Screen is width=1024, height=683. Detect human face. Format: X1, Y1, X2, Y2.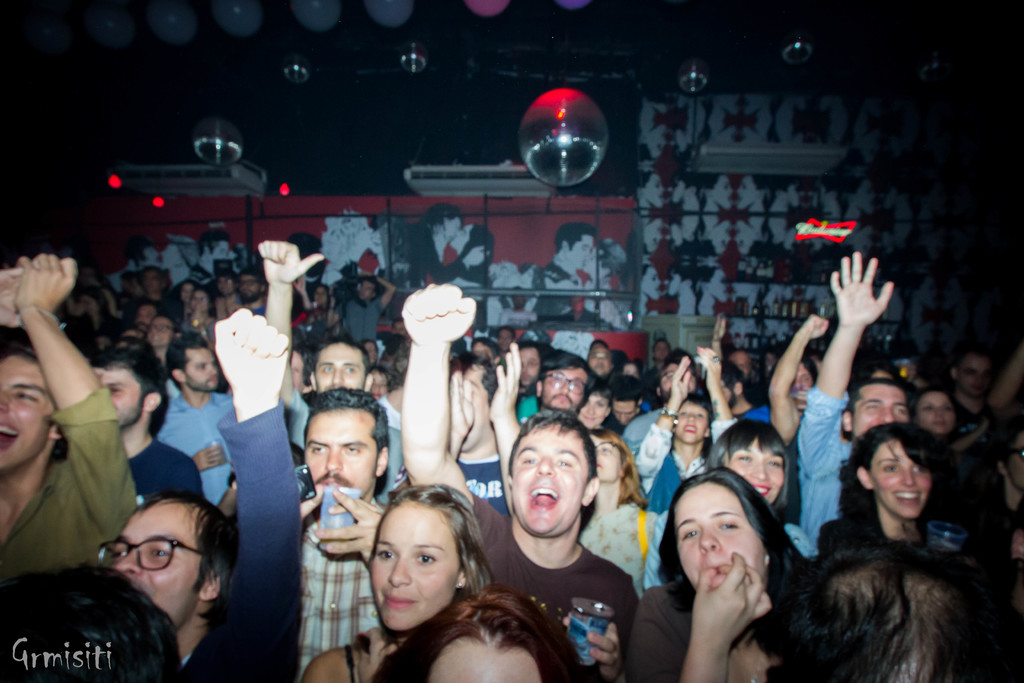
854, 384, 908, 440.
